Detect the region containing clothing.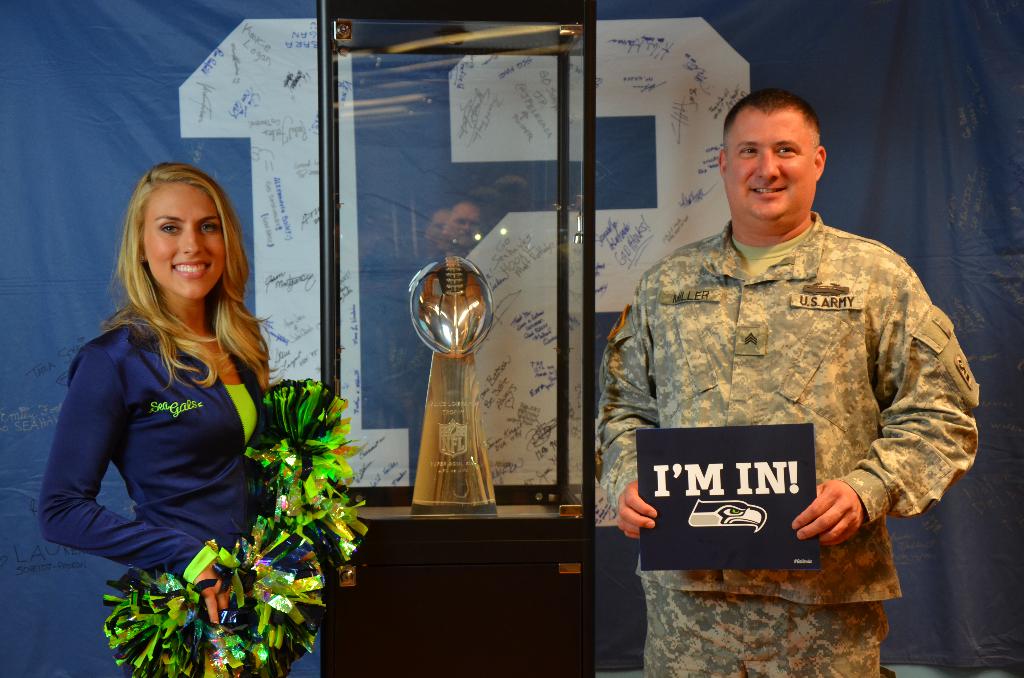
x1=35 y1=319 x2=282 y2=677.
